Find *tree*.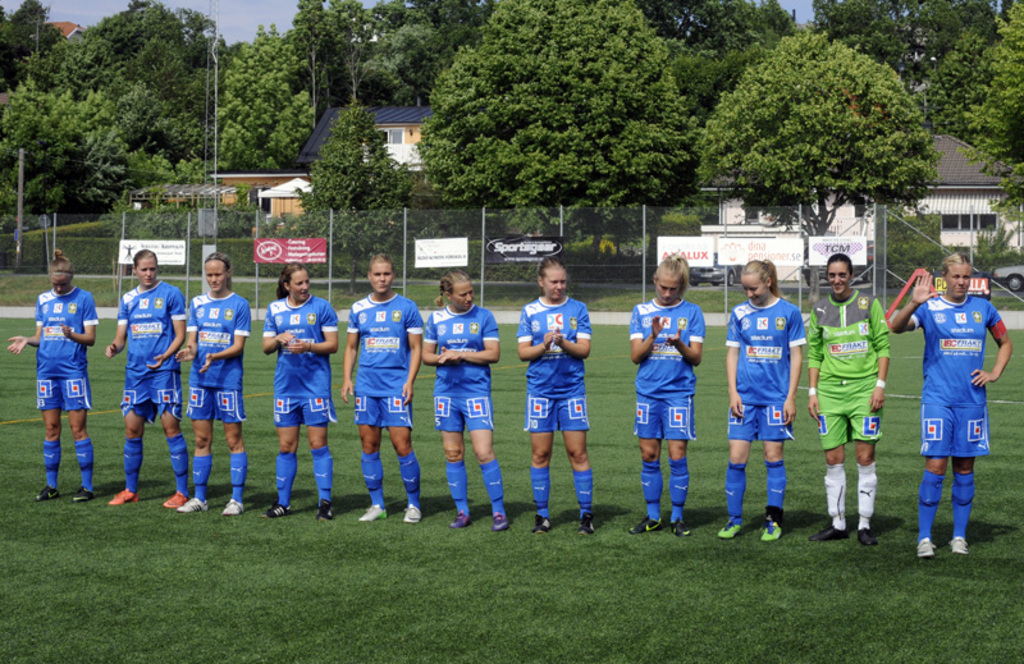
(215,0,365,164).
